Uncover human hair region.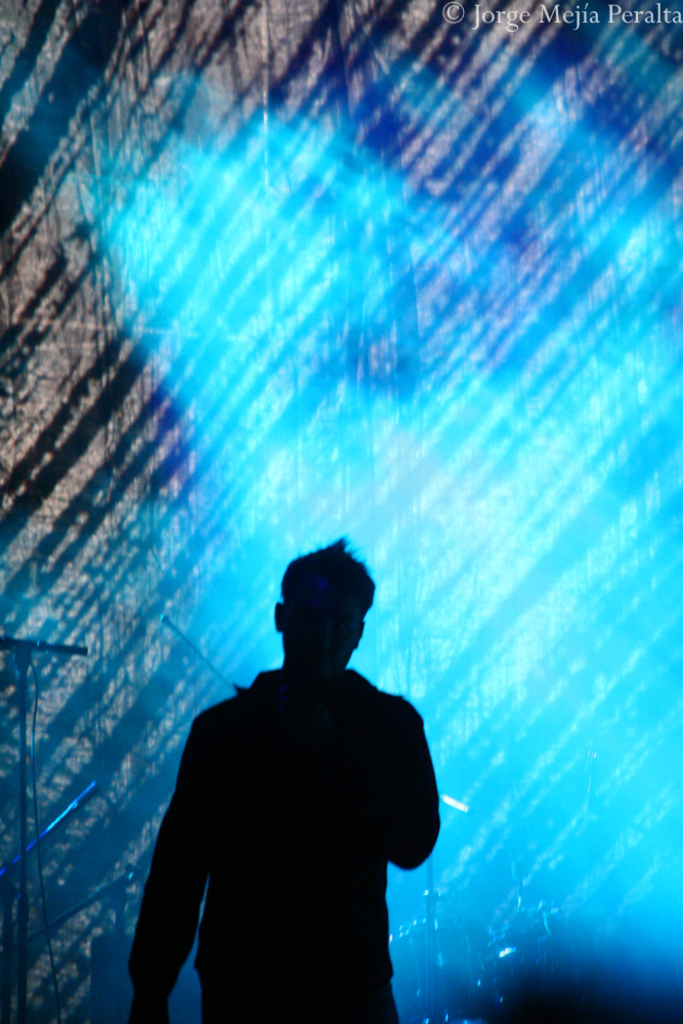
Uncovered: bbox=(275, 564, 383, 651).
